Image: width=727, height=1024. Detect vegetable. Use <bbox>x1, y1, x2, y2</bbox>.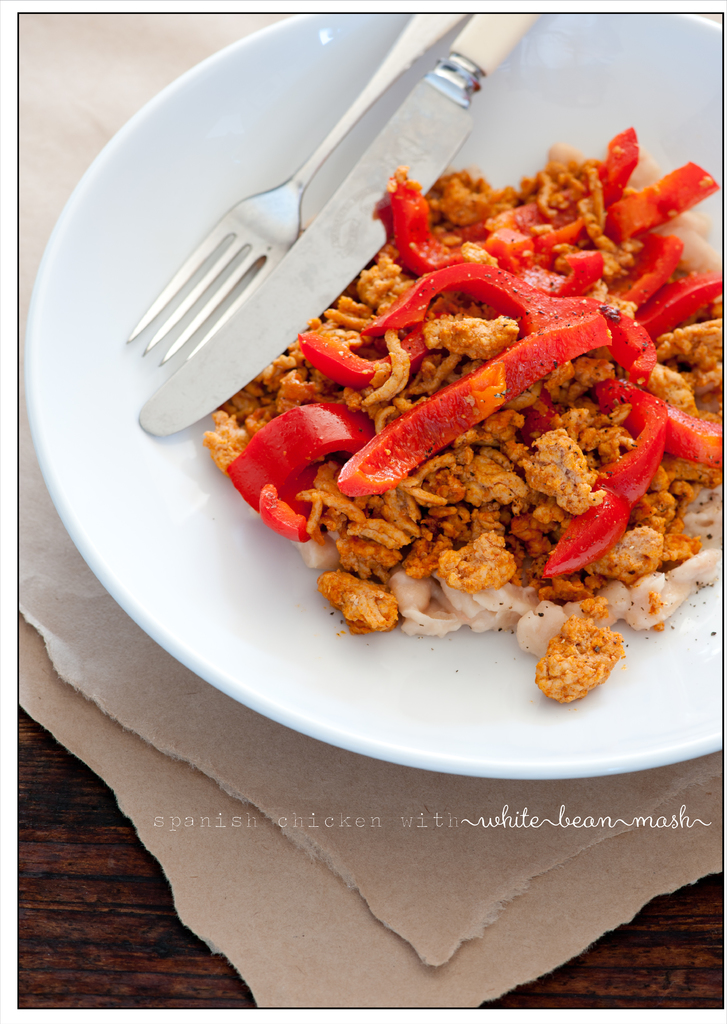
<bbox>538, 384, 662, 586</bbox>.
